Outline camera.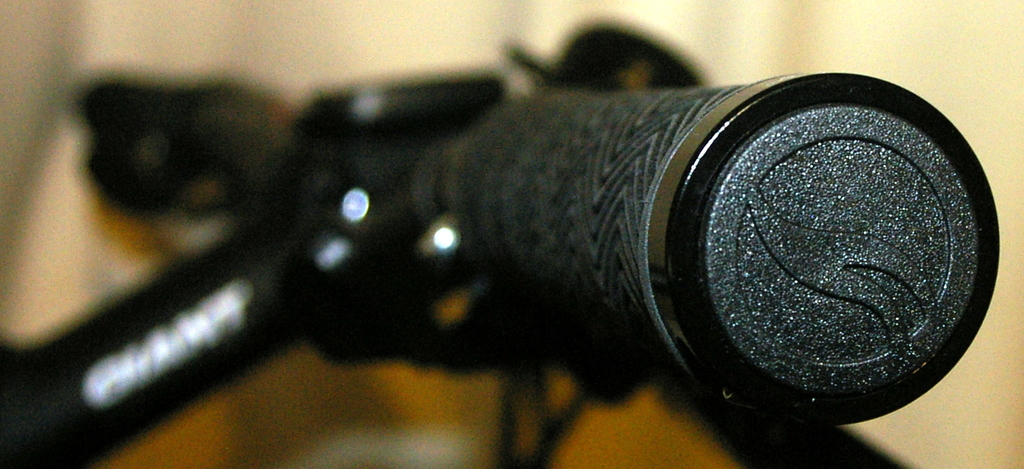
Outline: [0, 79, 1011, 468].
